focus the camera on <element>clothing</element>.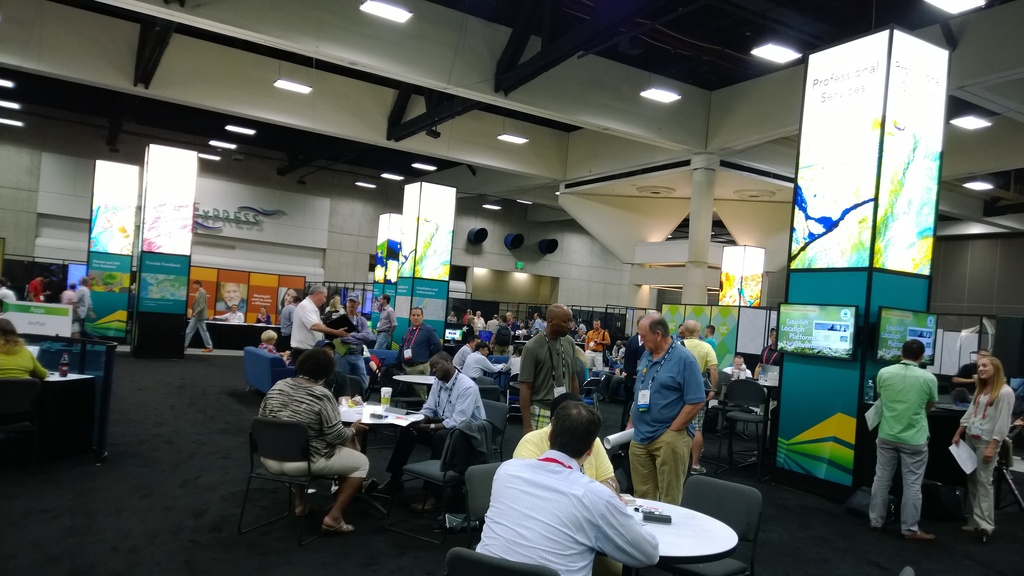
Focus region: (x1=394, y1=367, x2=500, y2=470).
